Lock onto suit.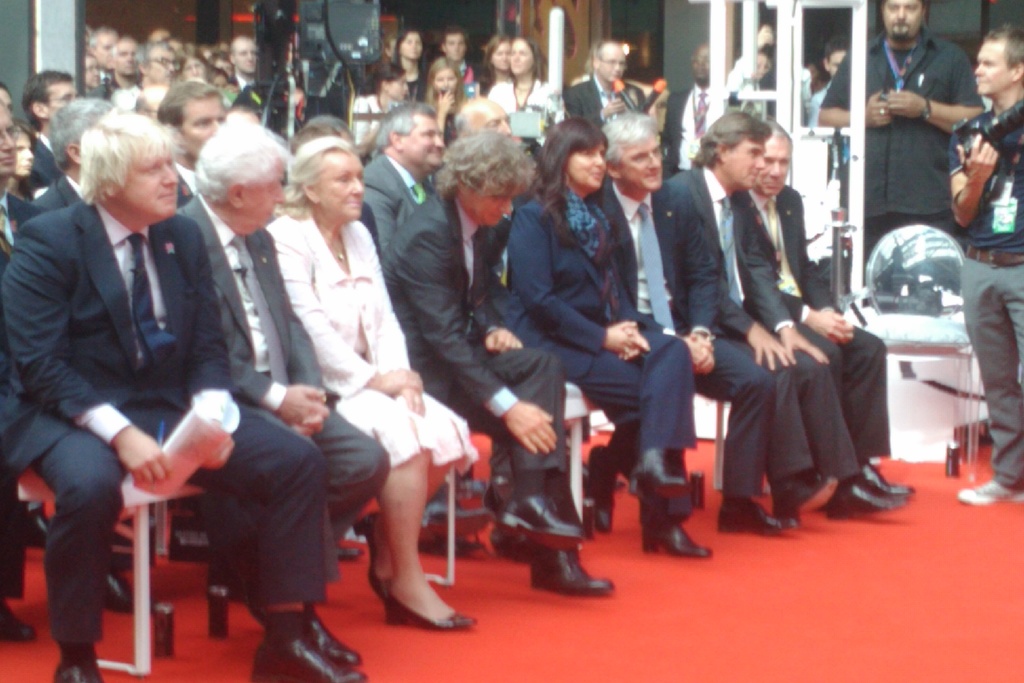
Locked: rect(376, 192, 564, 472).
